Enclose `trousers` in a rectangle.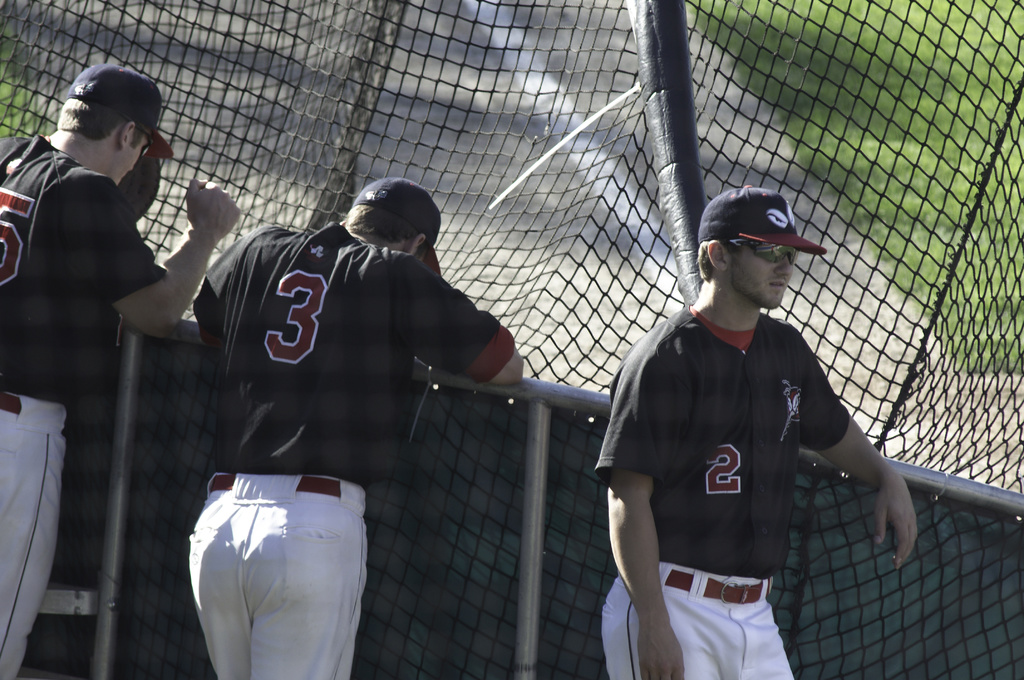
{"x1": 184, "y1": 494, "x2": 375, "y2": 679}.
